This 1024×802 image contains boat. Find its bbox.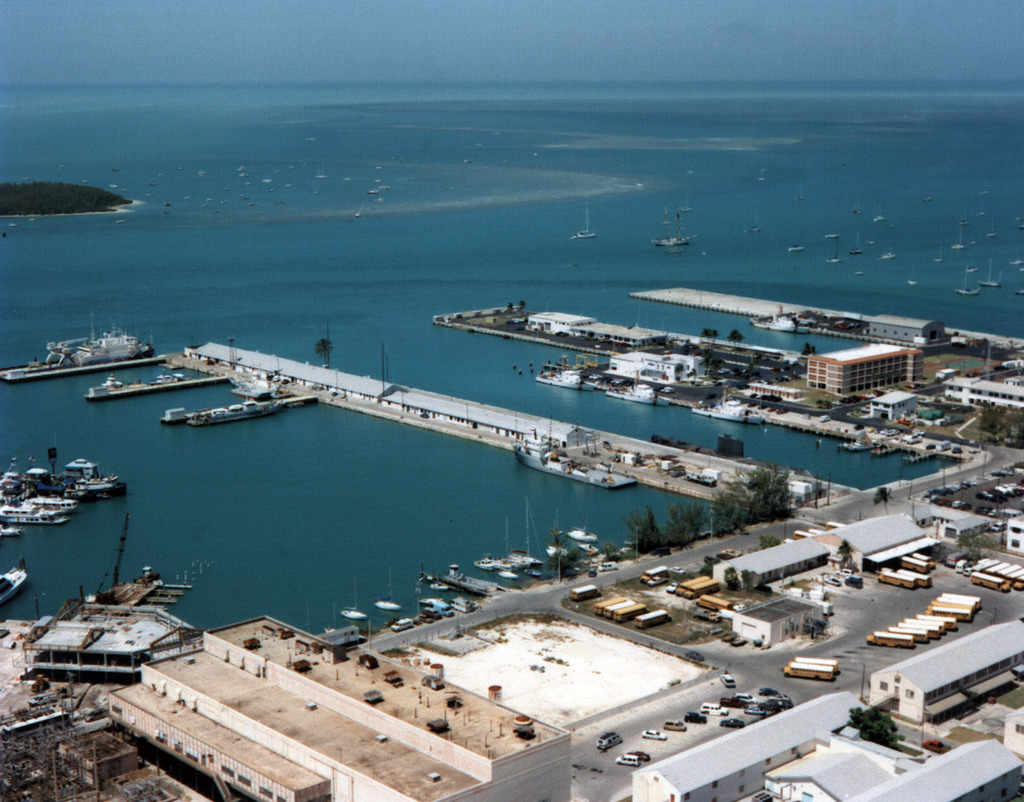
[652,201,698,245].
